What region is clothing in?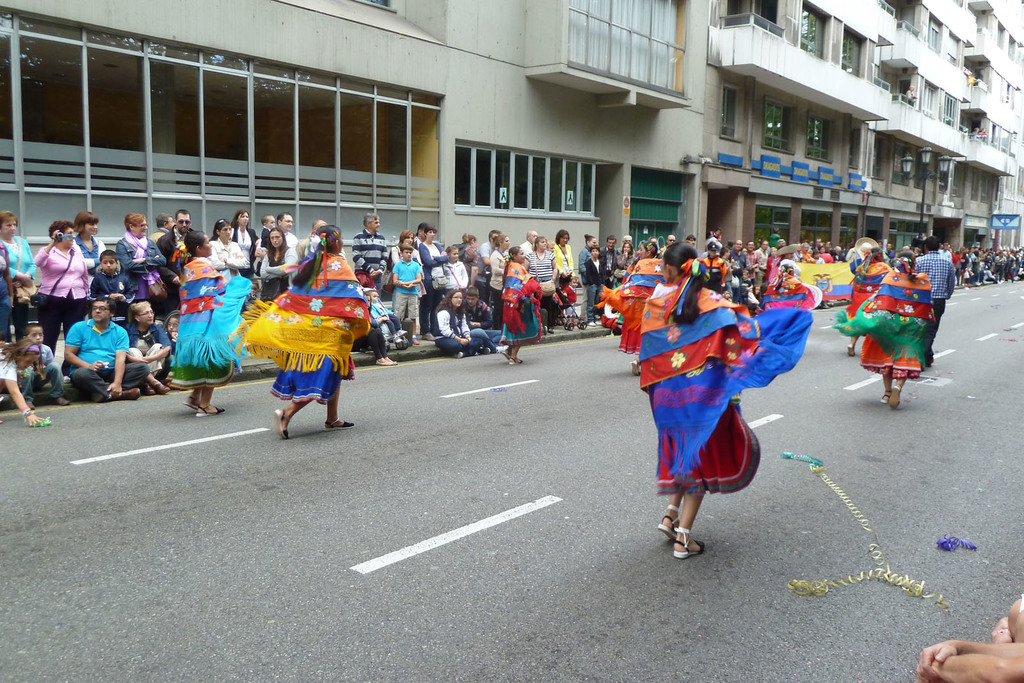
bbox(78, 367, 145, 396).
